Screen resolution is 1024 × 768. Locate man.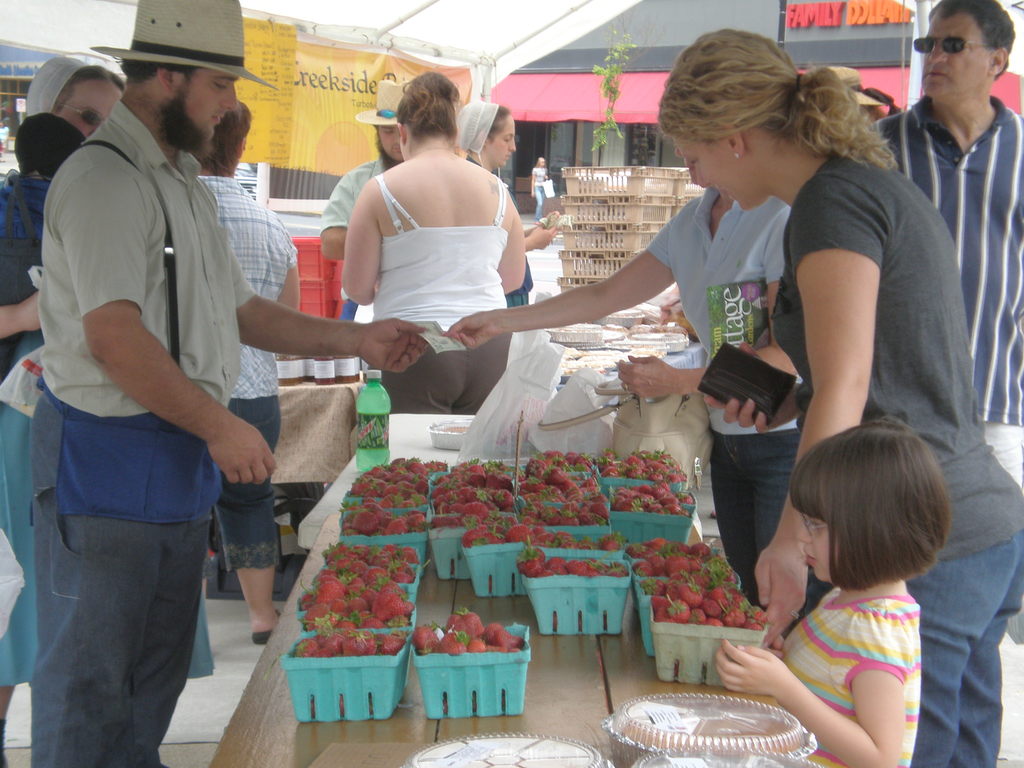
l=866, t=0, r=1023, b=486.
